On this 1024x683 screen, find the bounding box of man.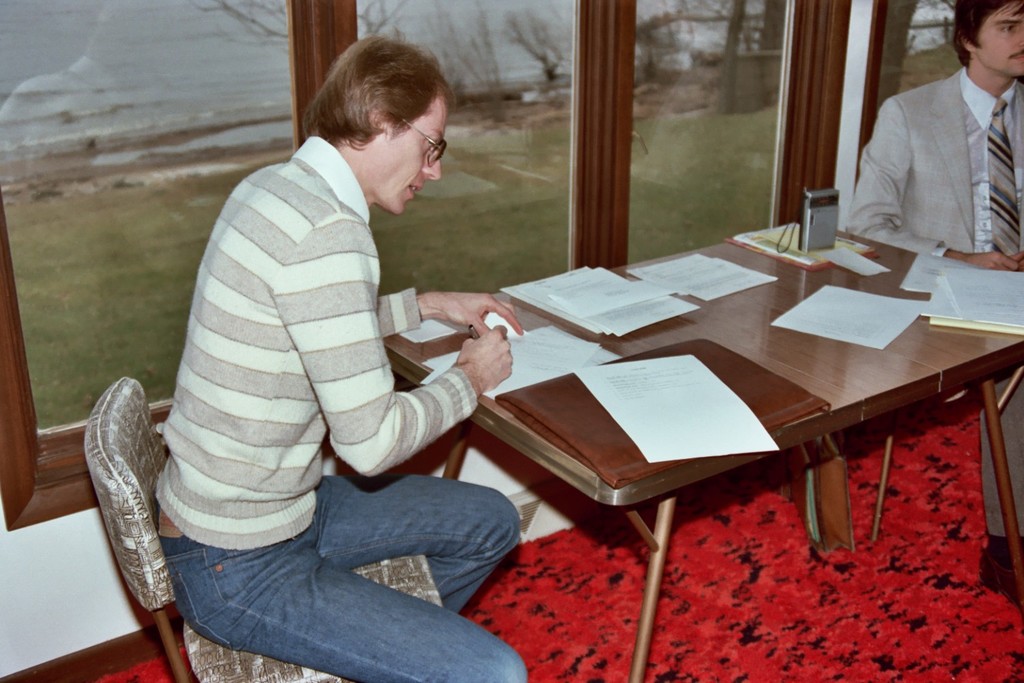
Bounding box: 135,31,529,682.
